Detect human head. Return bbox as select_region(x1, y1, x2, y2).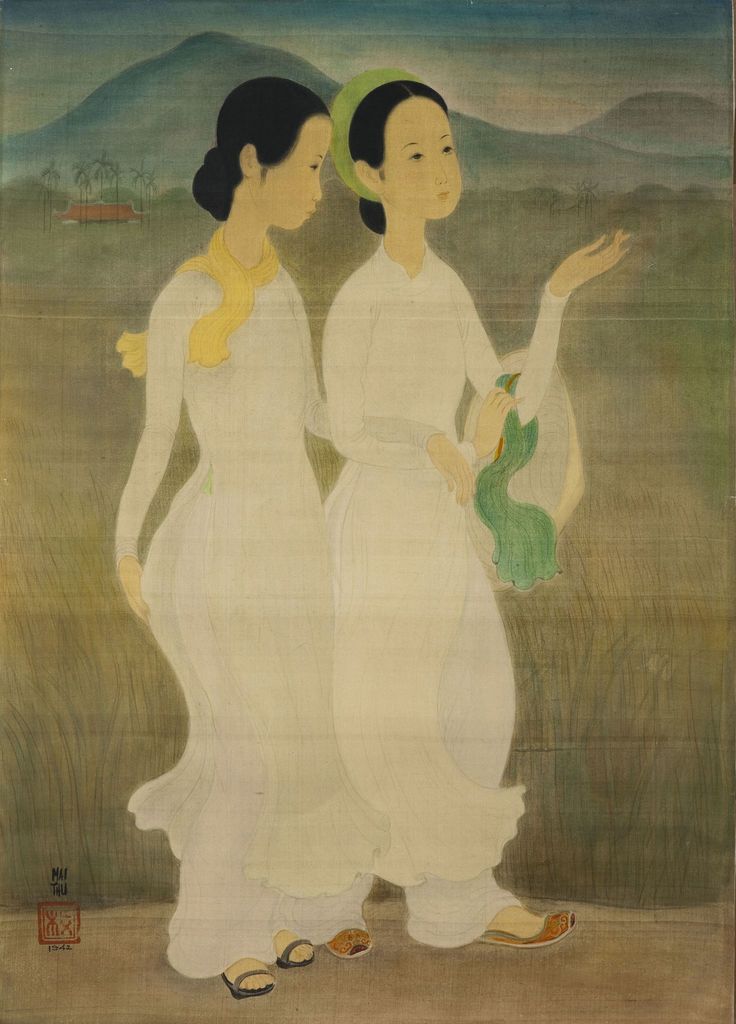
select_region(190, 77, 336, 220).
